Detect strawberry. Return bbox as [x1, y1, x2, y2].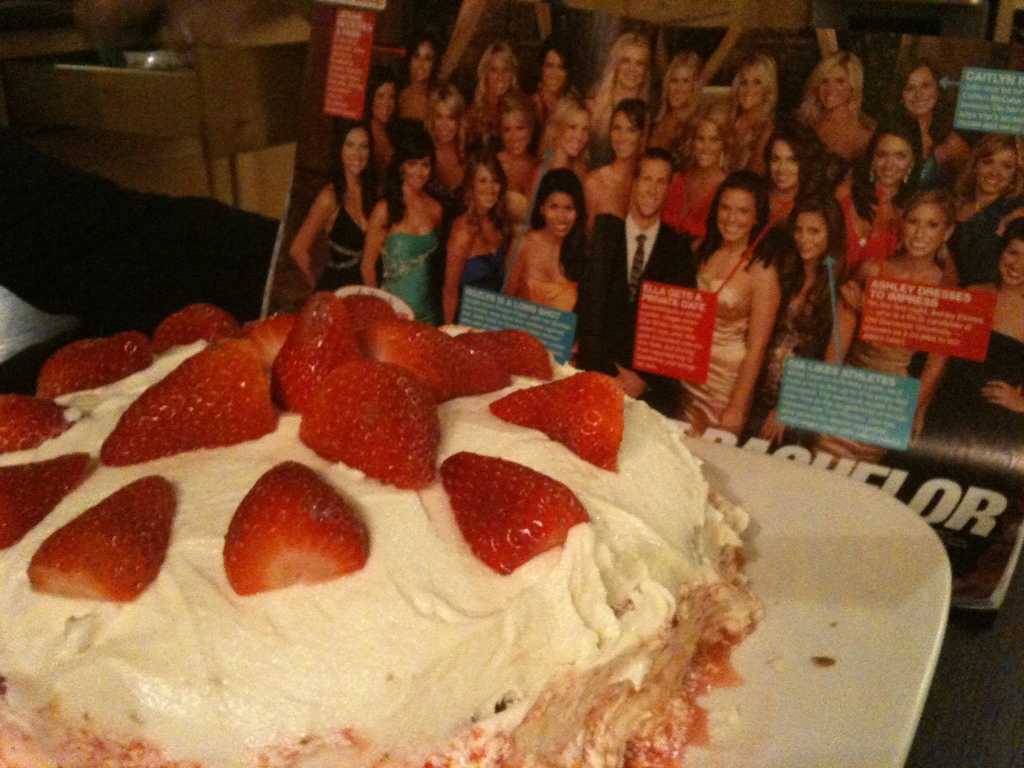
[153, 301, 237, 360].
